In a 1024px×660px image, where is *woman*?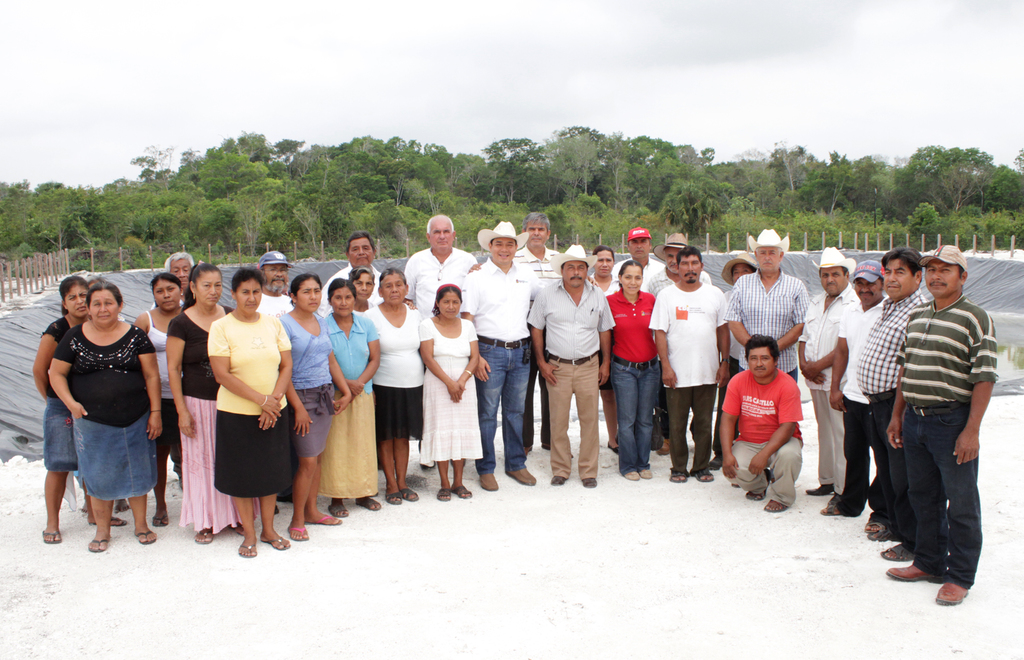
detection(326, 265, 420, 315).
